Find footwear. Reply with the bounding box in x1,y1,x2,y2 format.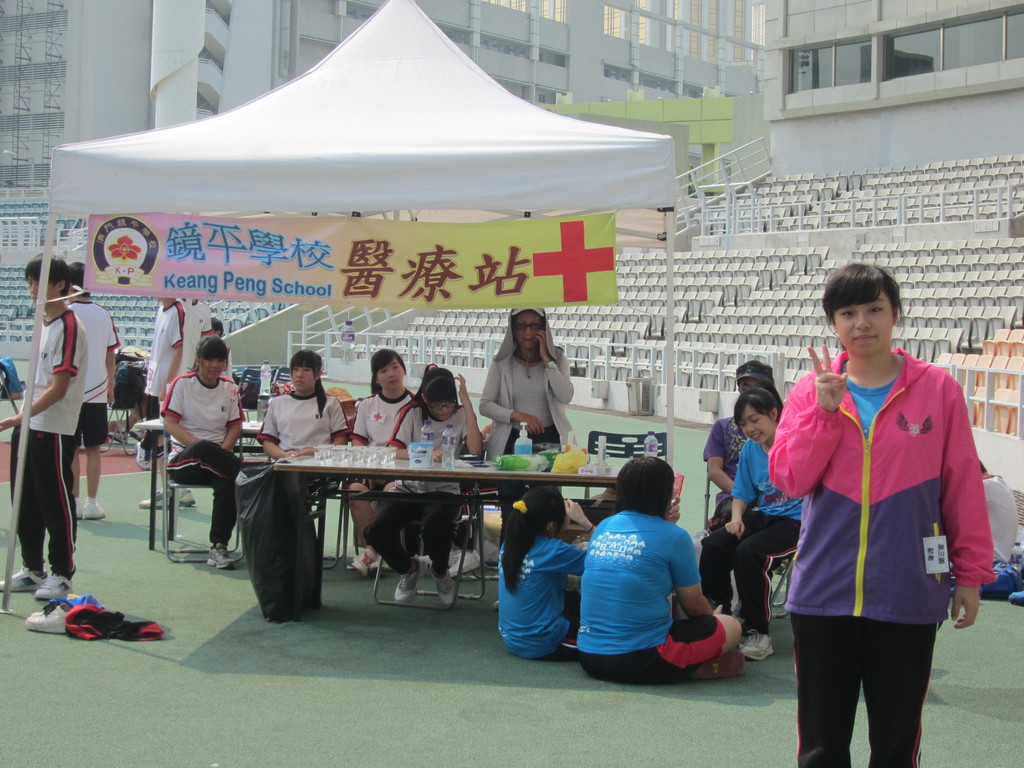
480,543,499,564.
